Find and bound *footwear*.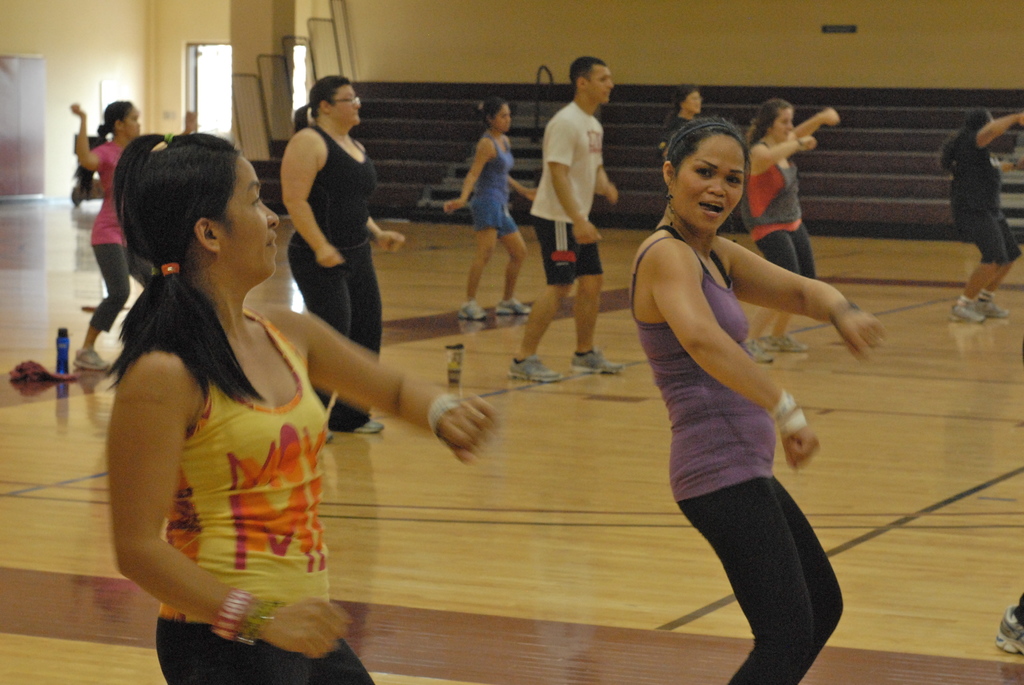
Bound: <box>744,335,780,362</box>.
